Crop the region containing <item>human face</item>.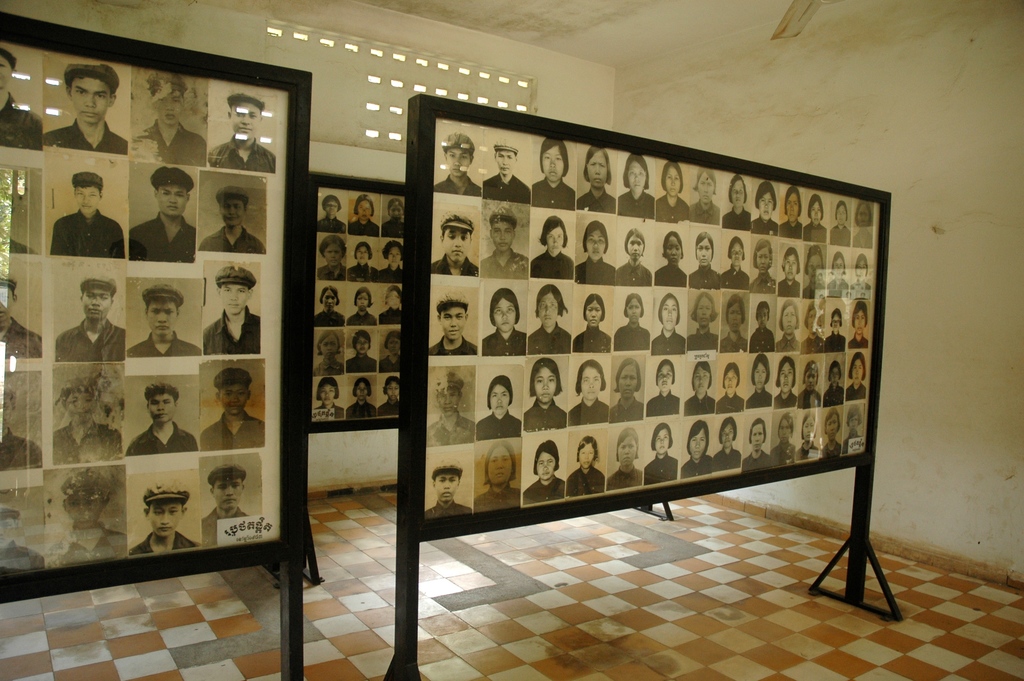
Crop region: pyautogui.locateOnScreen(319, 240, 345, 269).
